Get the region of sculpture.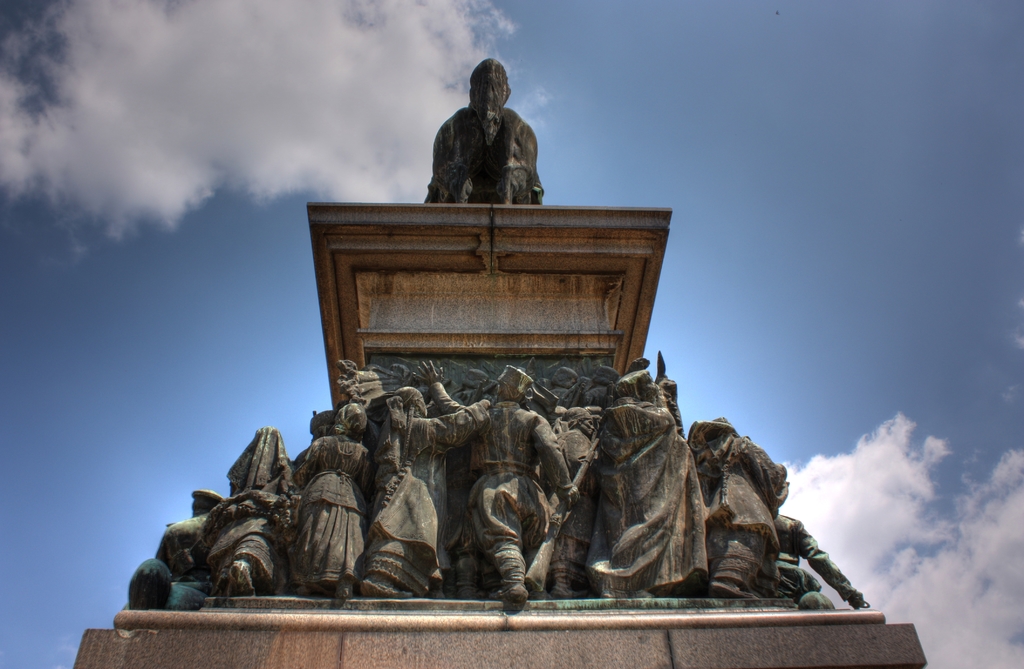
bbox(692, 415, 788, 594).
